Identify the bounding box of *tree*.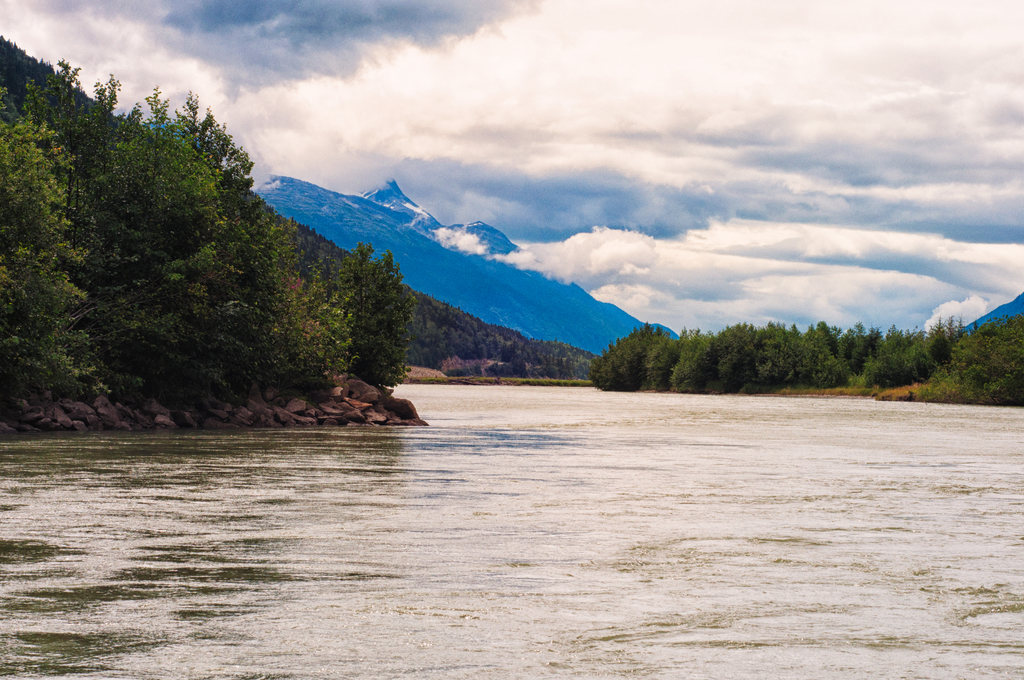
(214,127,348,398).
